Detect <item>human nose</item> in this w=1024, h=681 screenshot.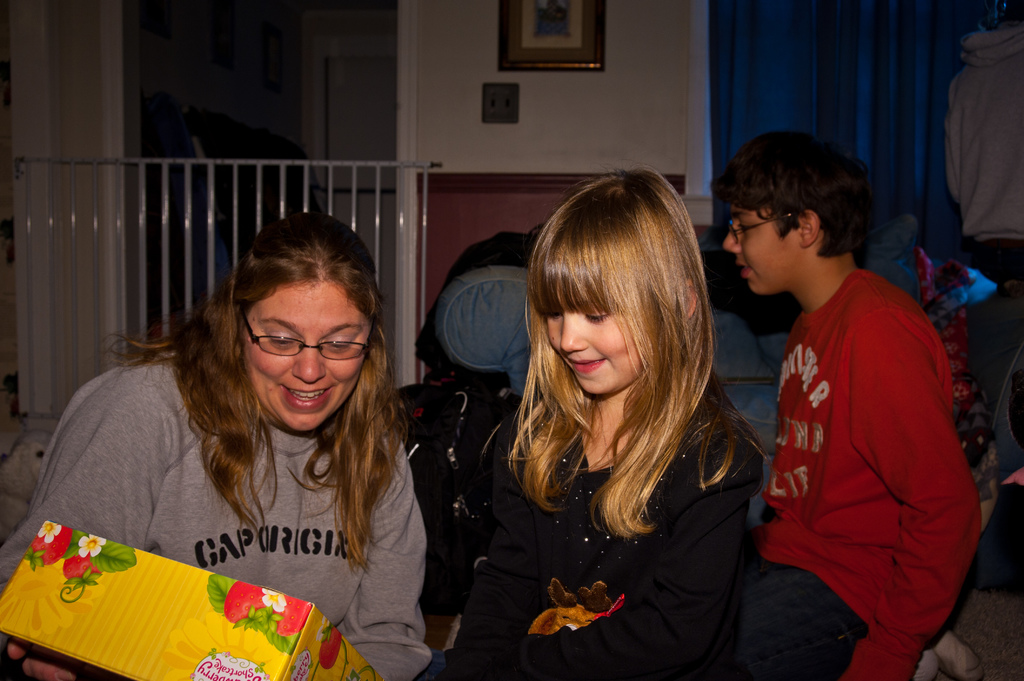
Detection: x1=294, y1=349, x2=326, y2=387.
